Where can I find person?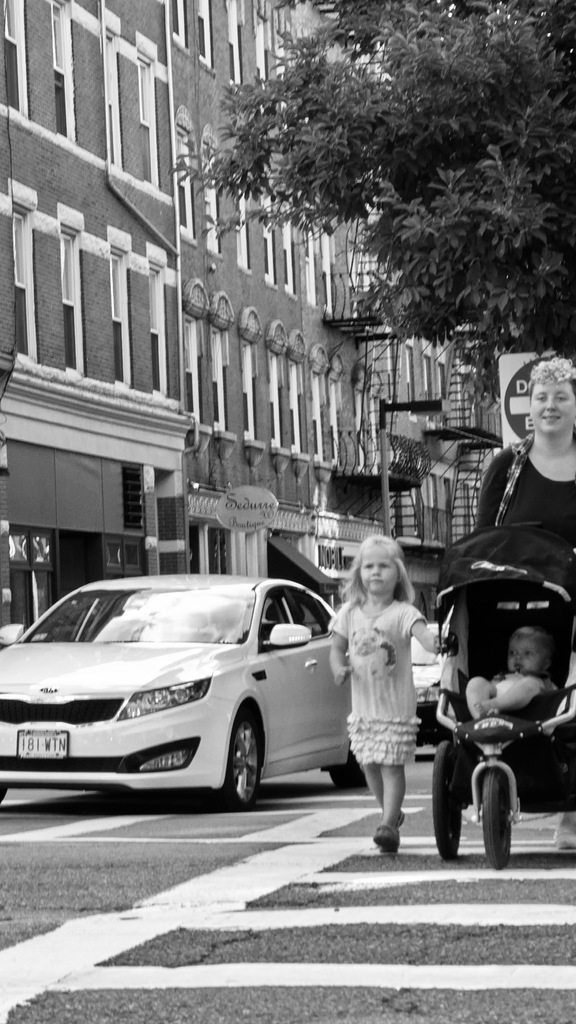
You can find it at Rect(470, 349, 575, 581).
